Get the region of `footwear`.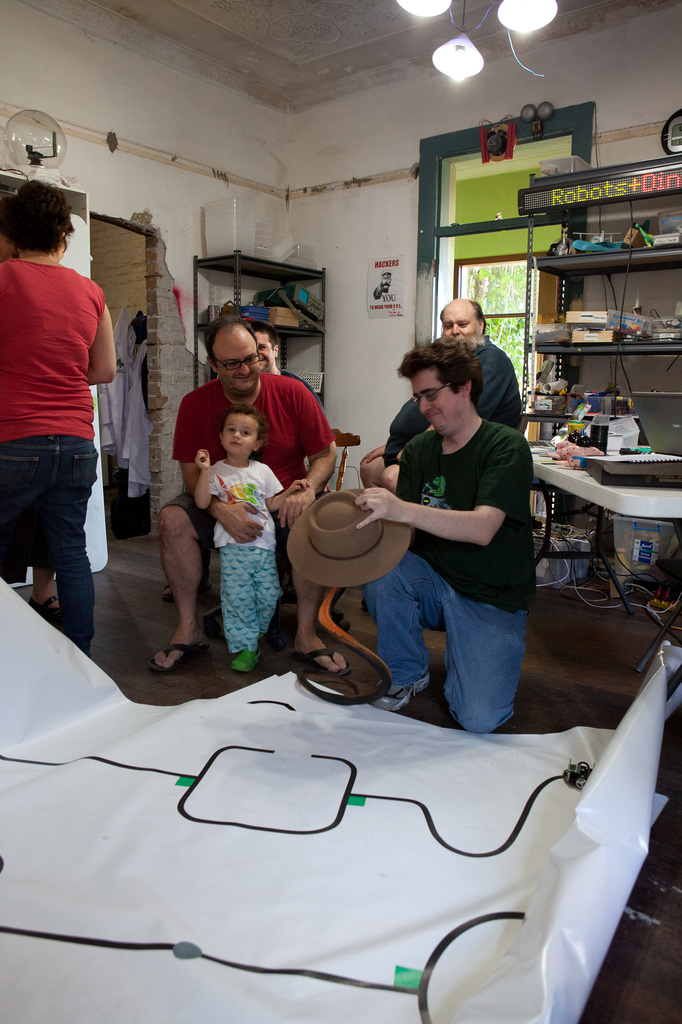
l=289, t=644, r=348, b=676.
